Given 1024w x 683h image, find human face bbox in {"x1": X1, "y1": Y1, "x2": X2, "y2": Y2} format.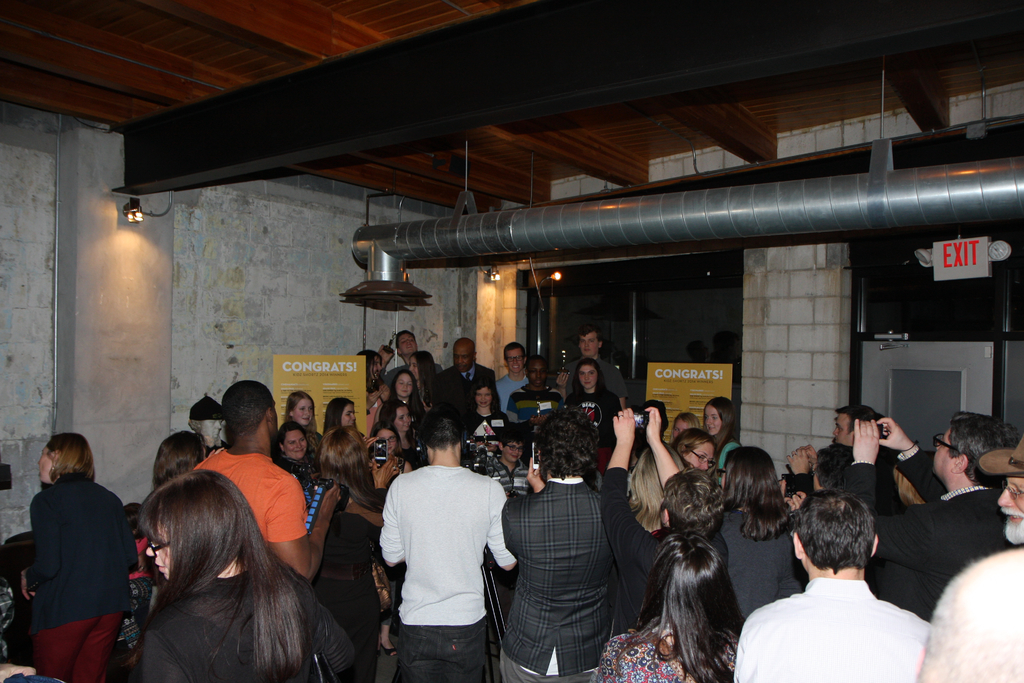
{"x1": 931, "y1": 426, "x2": 955, "y2": 472}.
